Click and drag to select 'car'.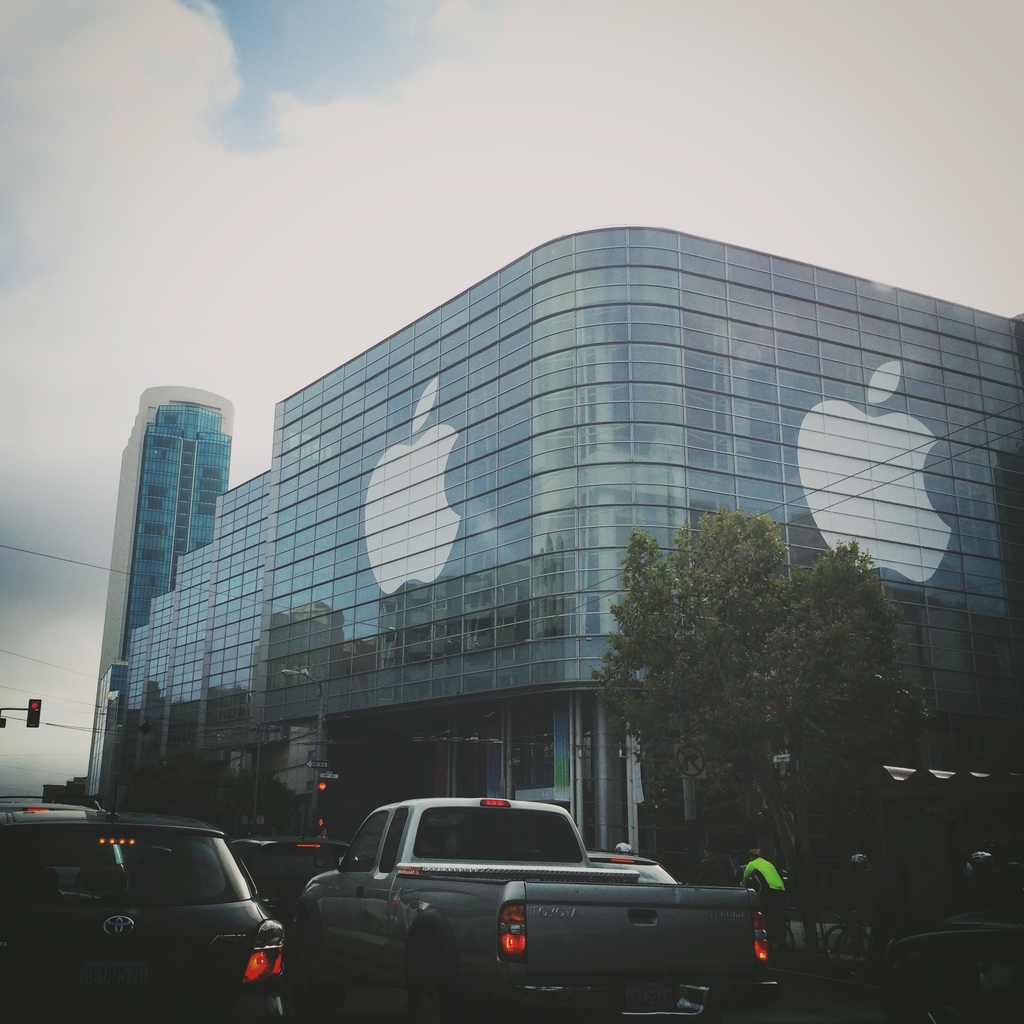
Selection: Rect(314, 795, 769, 1023).
